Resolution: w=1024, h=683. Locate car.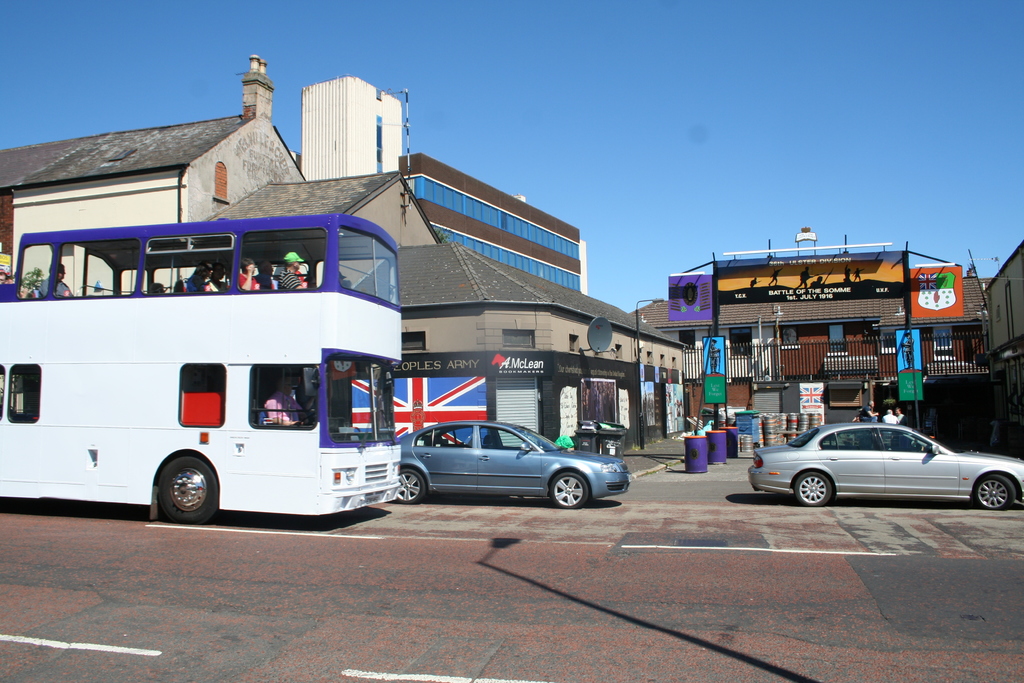
(left=746, top=420, right=1023, bottom=511).
